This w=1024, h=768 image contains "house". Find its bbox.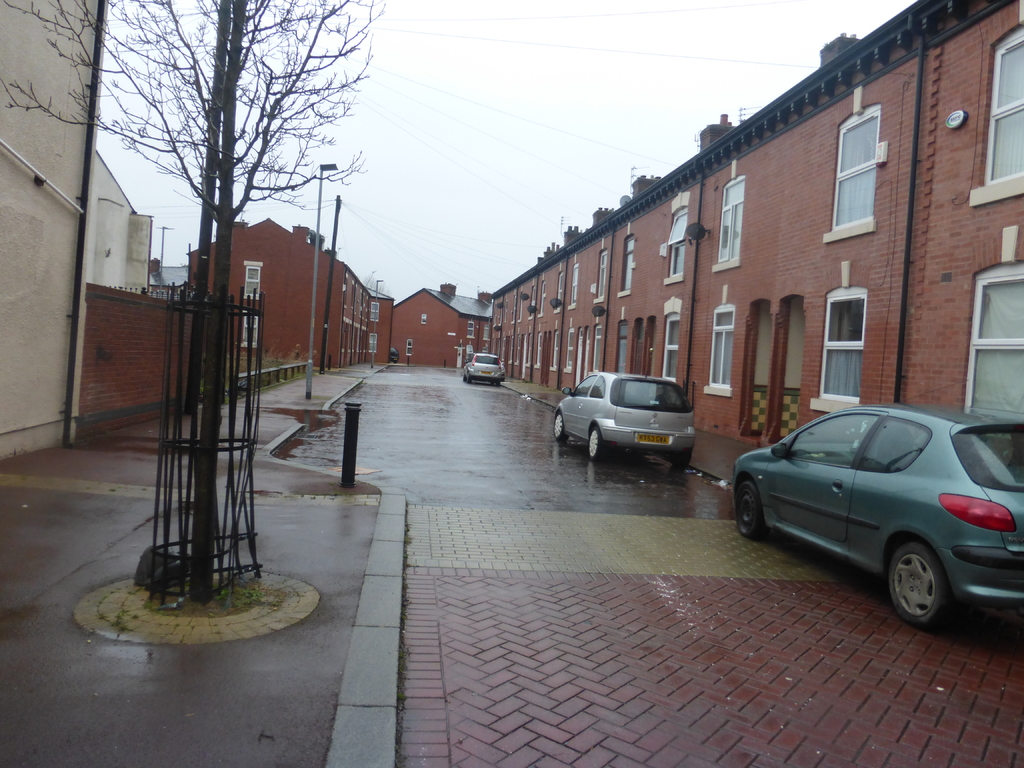
Rect(124, 253, 204, 435).
